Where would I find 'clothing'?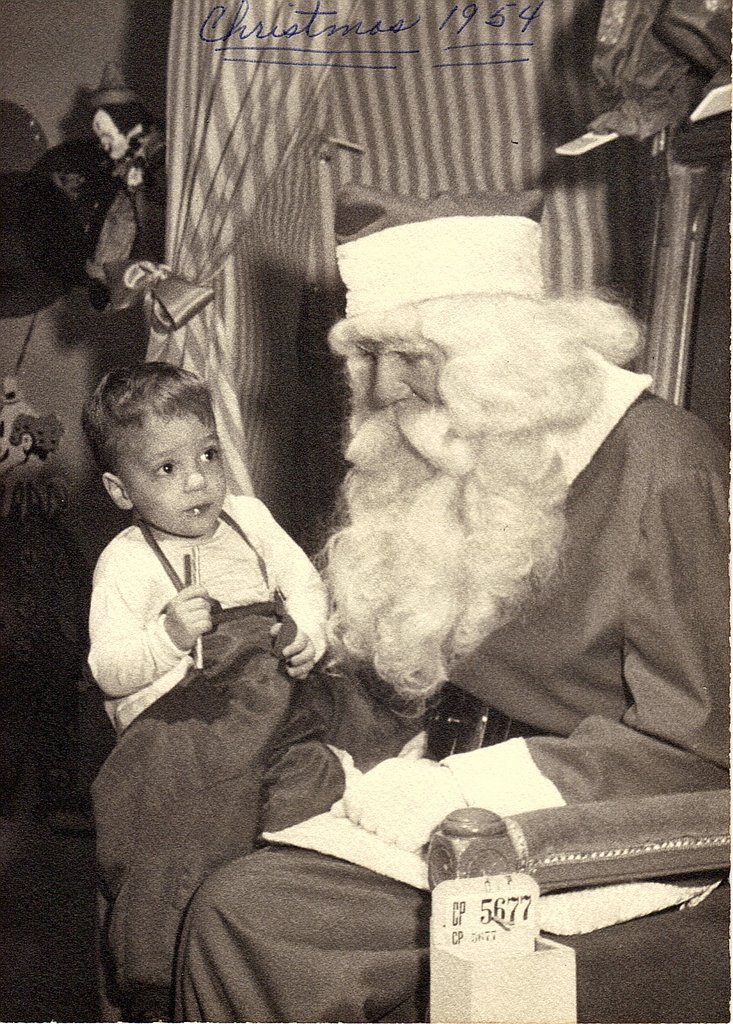
At crop(88, 458, 372, 1009).
